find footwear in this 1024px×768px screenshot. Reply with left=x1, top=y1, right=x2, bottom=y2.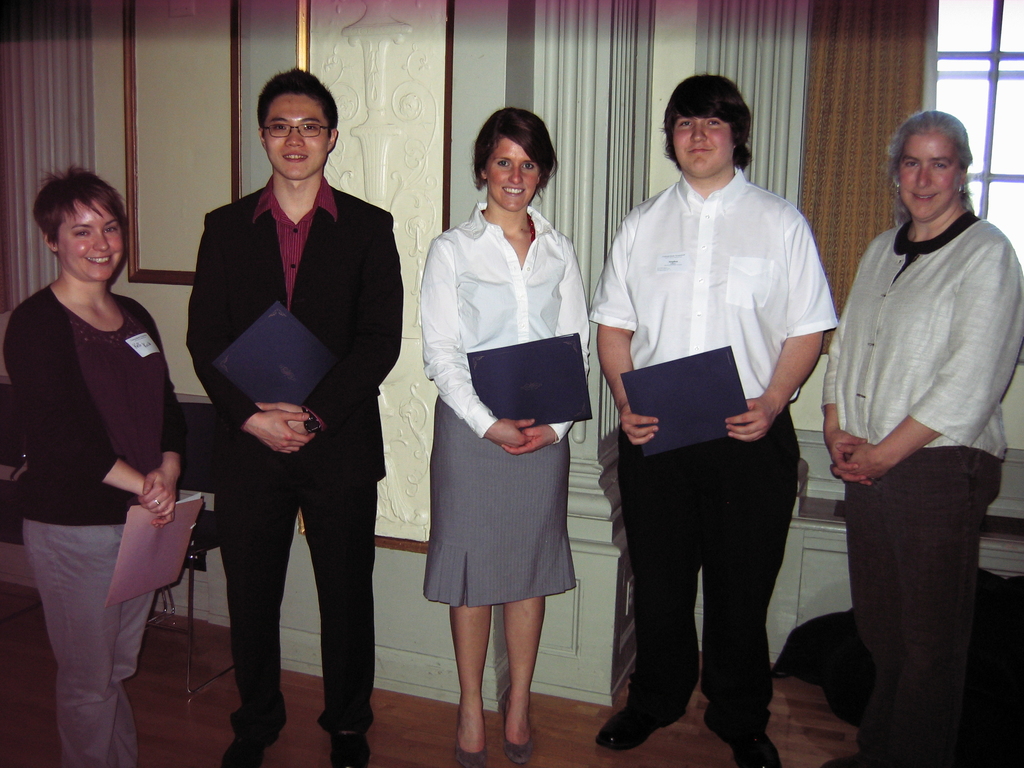
left=334, top=720, right=375, bottom=767.
